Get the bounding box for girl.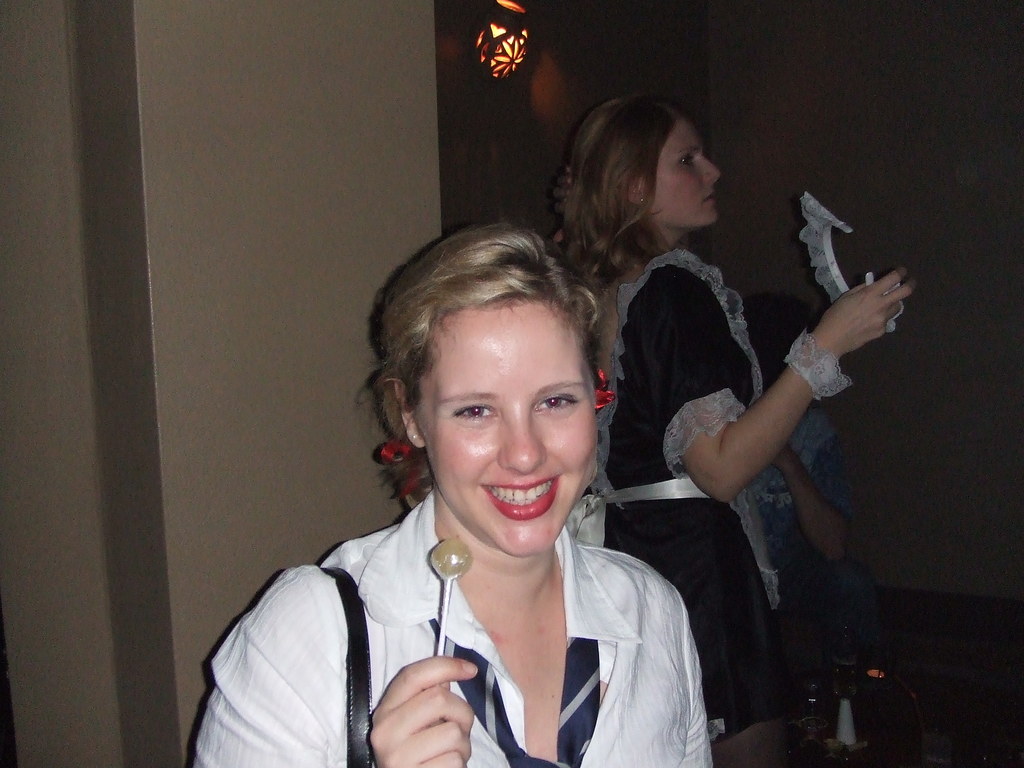
<box>190,216,712,767</box>.
